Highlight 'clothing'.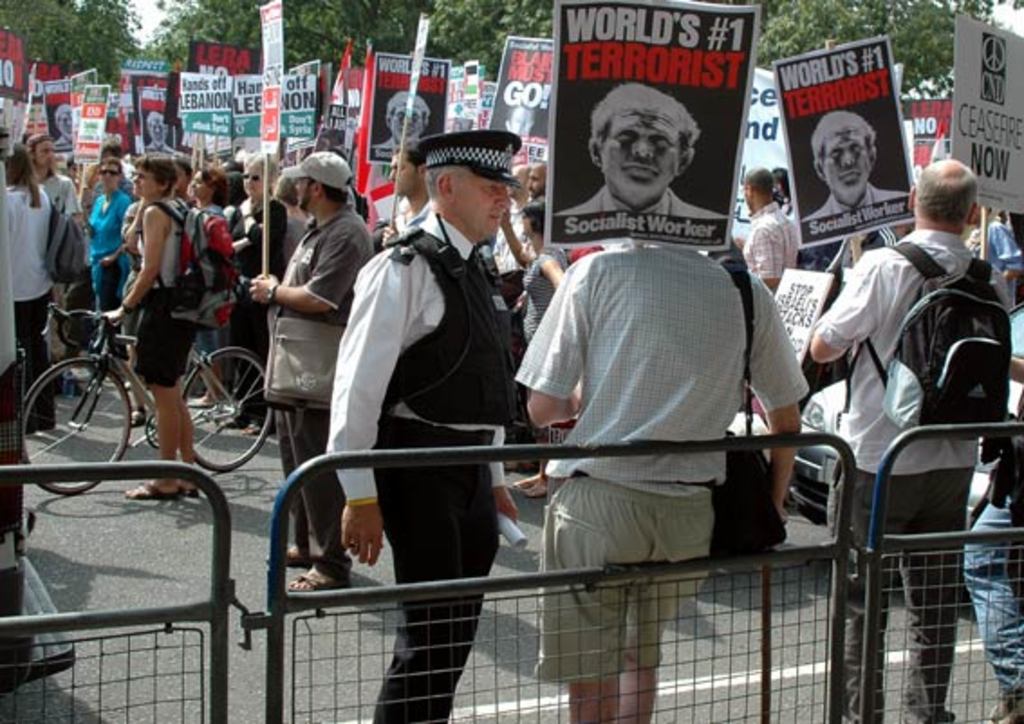
Highlighted region: bbox=[98, 193, 143, 312].
